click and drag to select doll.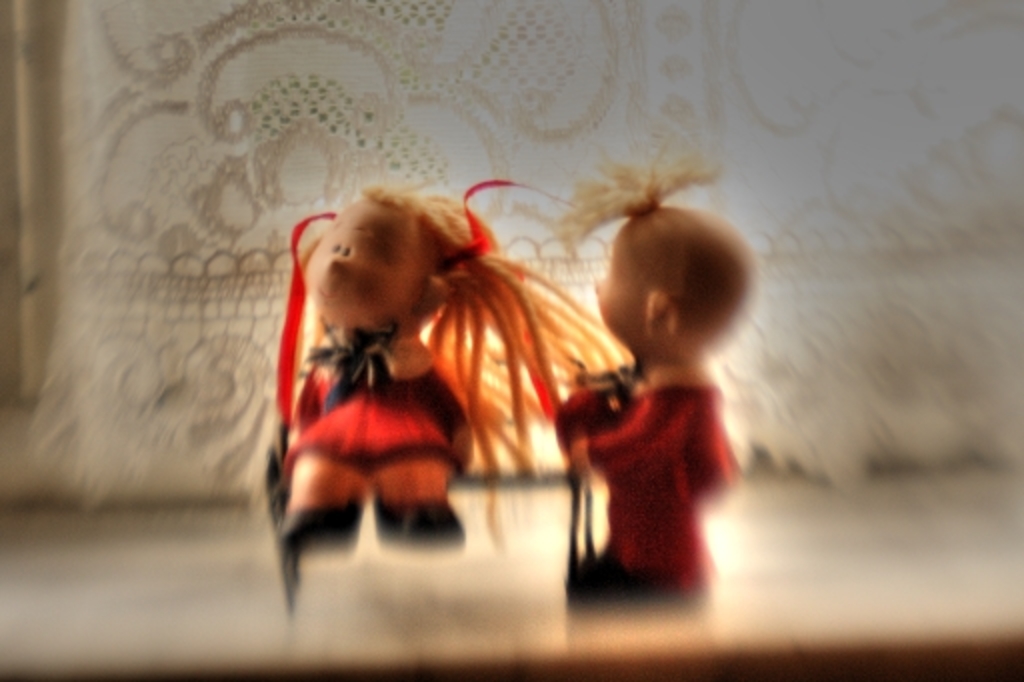
Selection: (left=544, top=178, right=768, bottom=600).
